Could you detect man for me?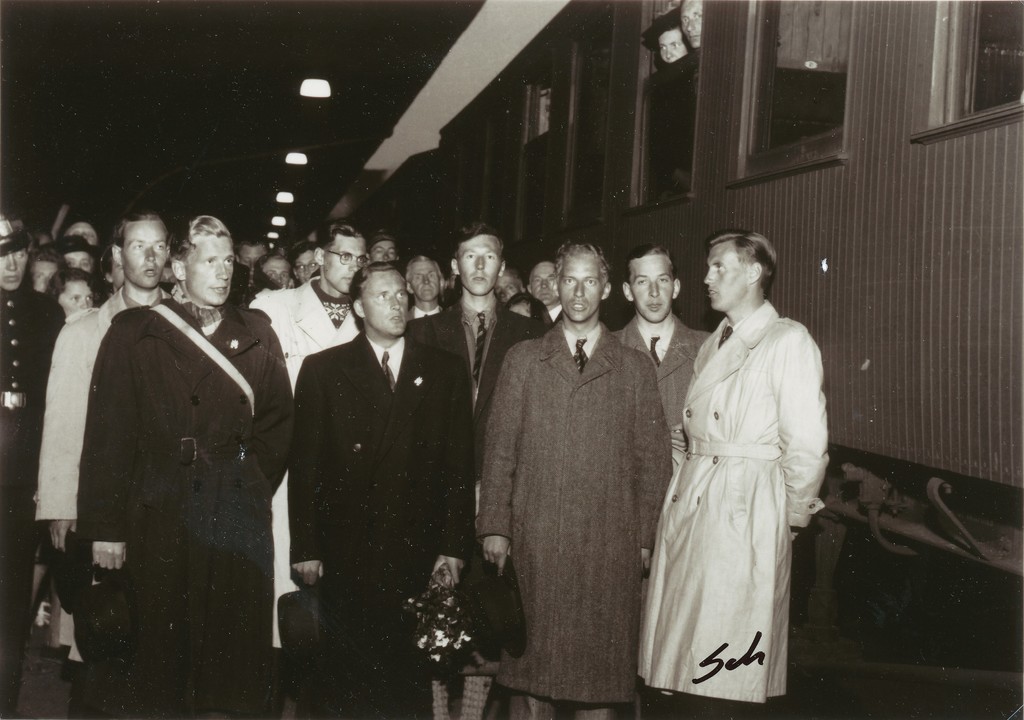
Detection result: x1=645 y1=229 x2=831 y2=719.
